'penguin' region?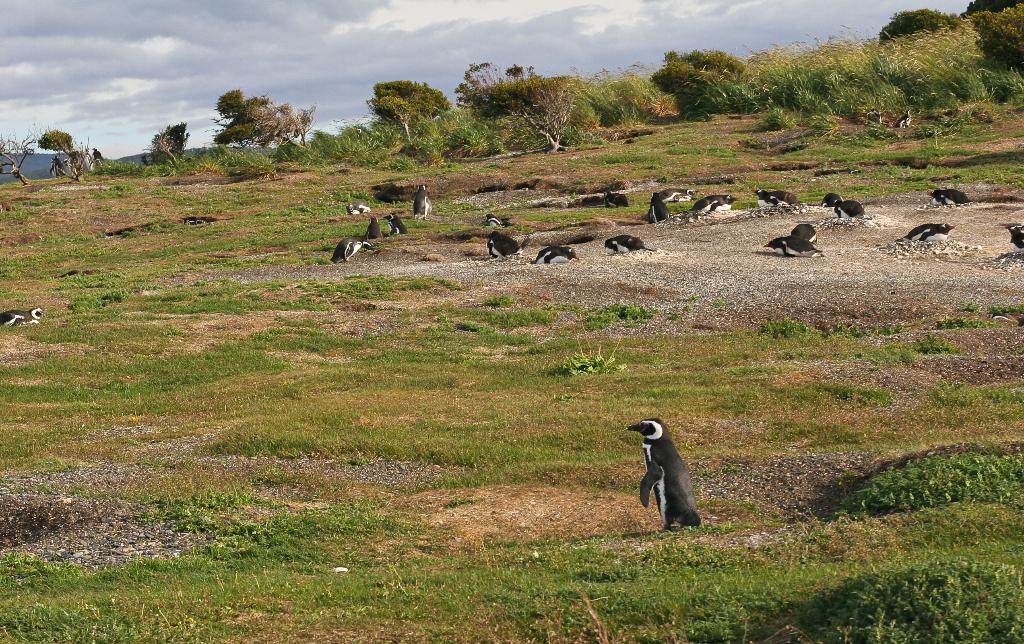
365/215/383/240
